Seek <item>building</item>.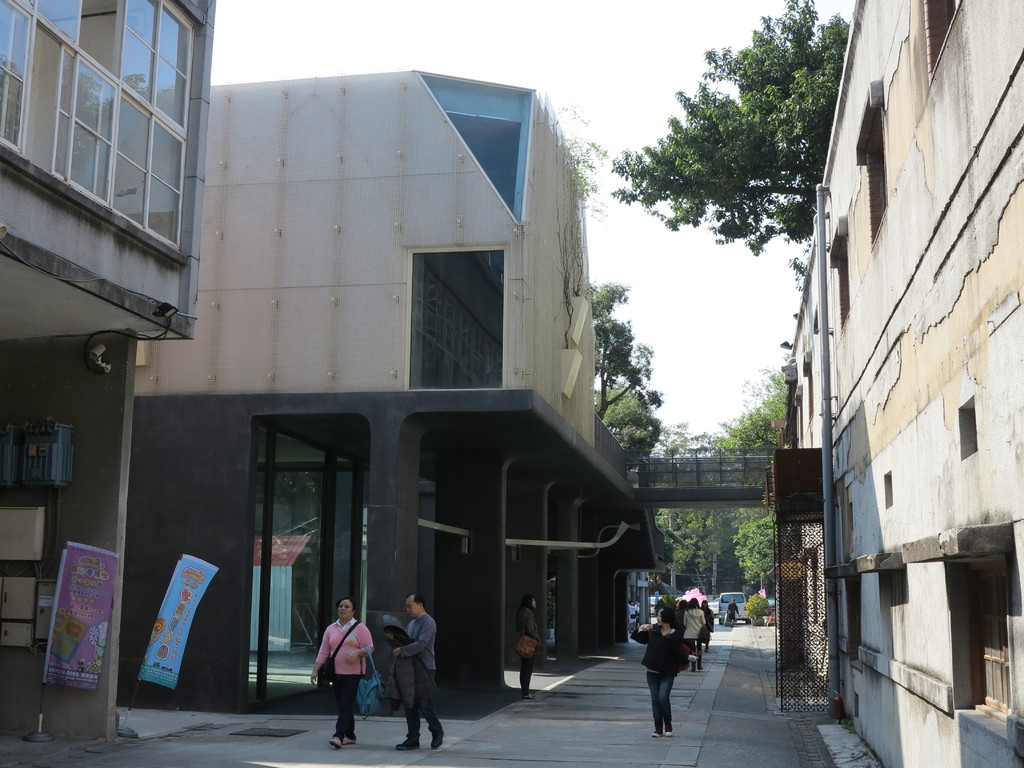
box=[131, 64, 684, 707].
